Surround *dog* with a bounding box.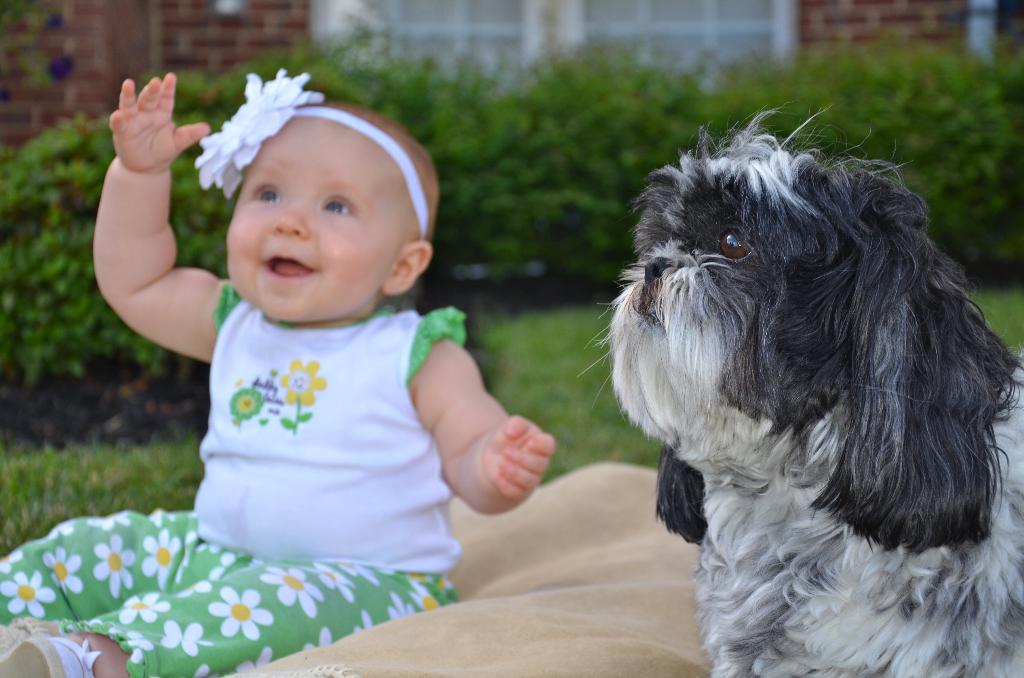
left=573, top=105, right=1023, bottom=677.
